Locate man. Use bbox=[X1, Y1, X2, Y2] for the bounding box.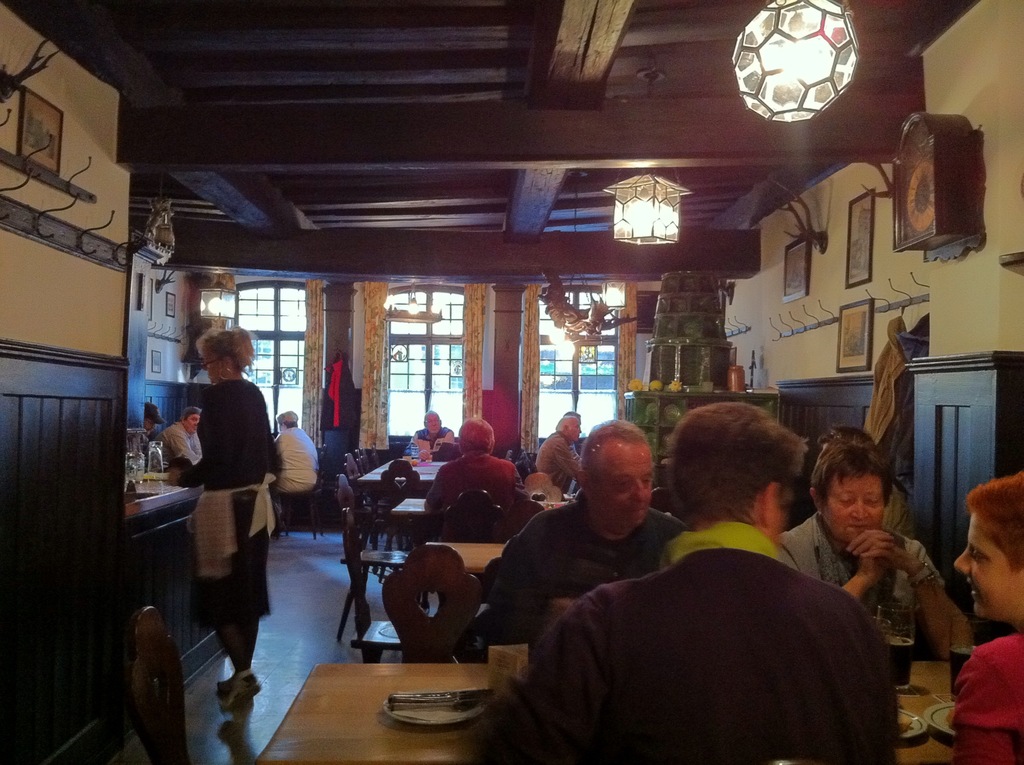
bbox=[516, 418, 914, 761].
